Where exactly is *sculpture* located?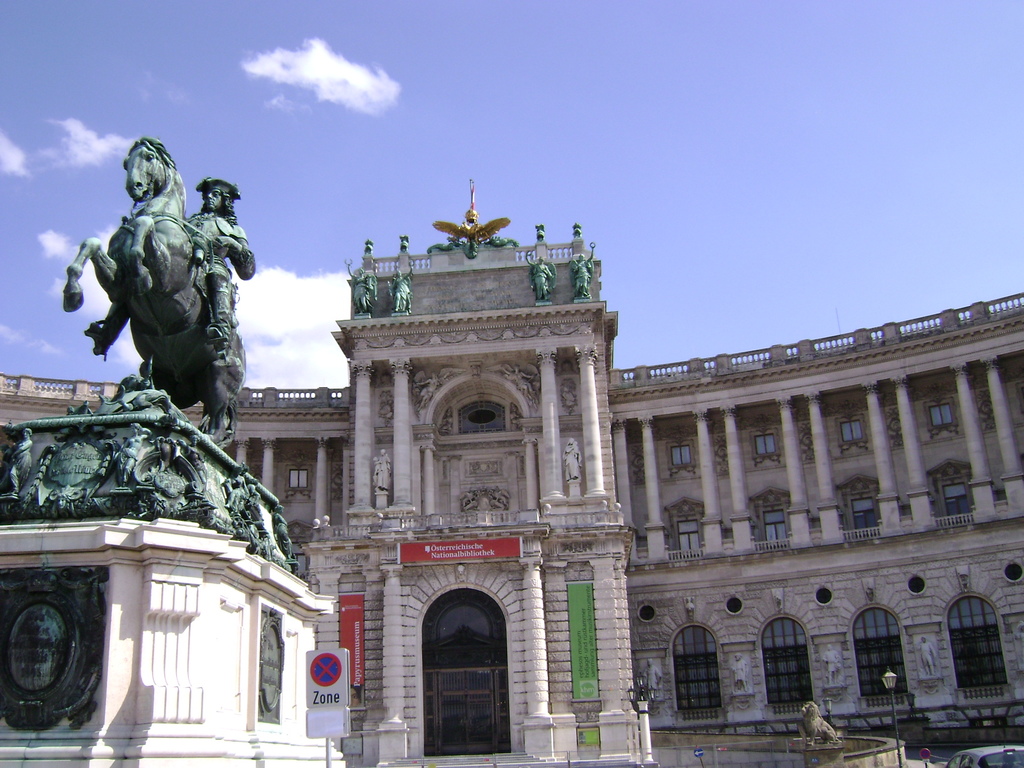
Its bounding box is {"x1": 569, "y1": 220, "x2": 582, "y2": 238}.
